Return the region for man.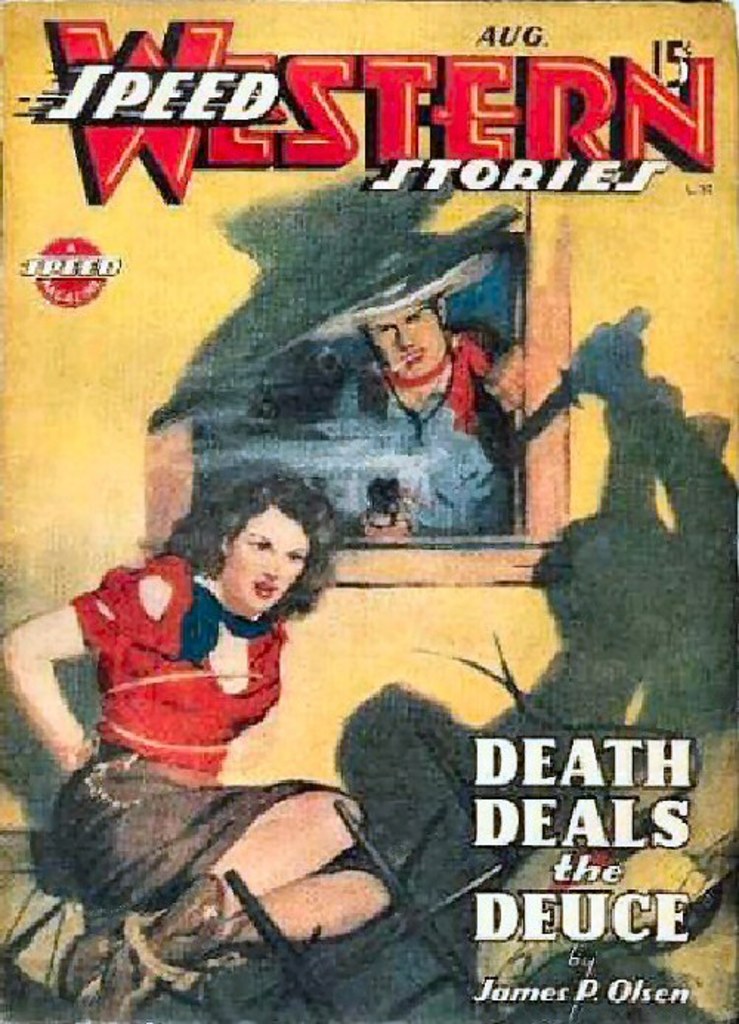
(left=256, top=228, right=522, bottom=519).
